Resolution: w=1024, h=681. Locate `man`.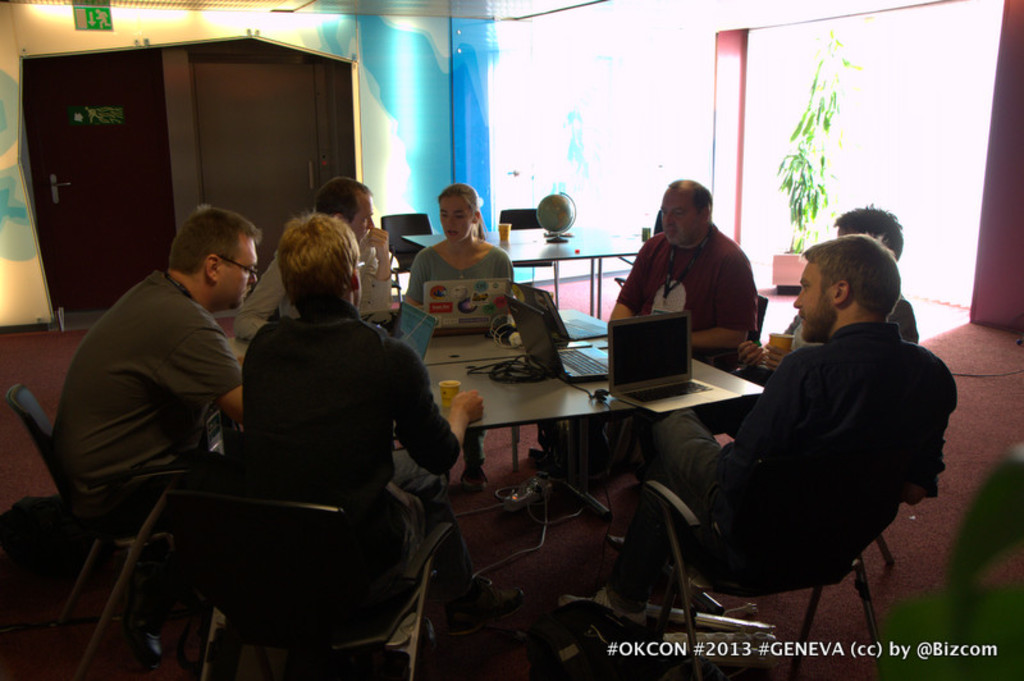
[47,201,262,666].
